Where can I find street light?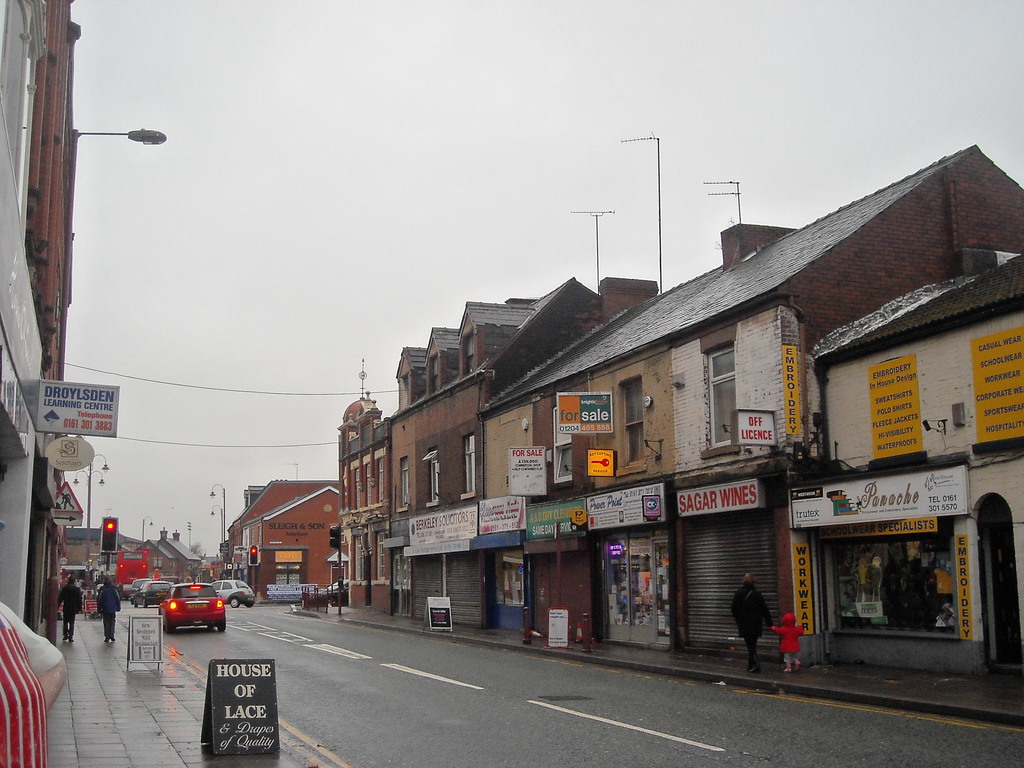
You can find it at bbox=[207, 502, 223, 553].
